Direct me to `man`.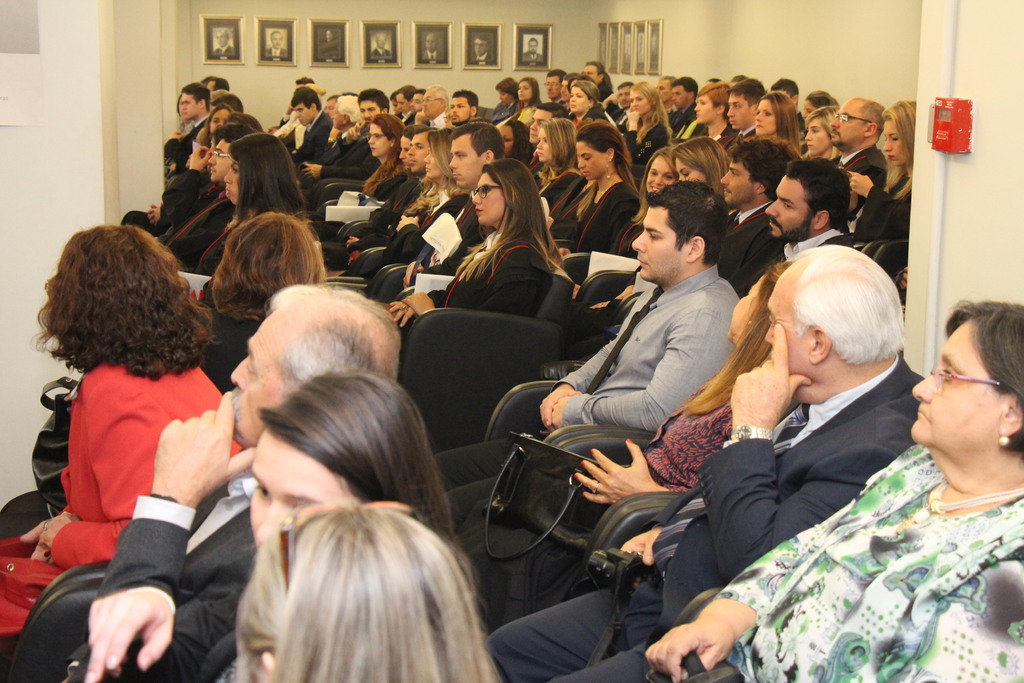
Direction: [422, 32, 442, 61].
